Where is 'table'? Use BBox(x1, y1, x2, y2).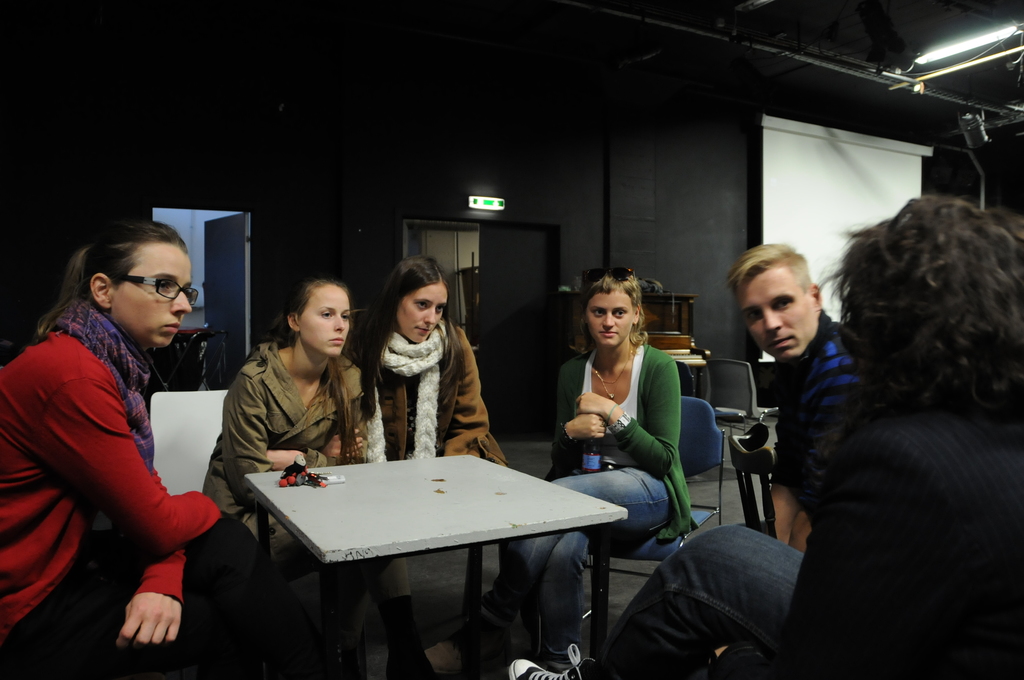
BBox(201, 451, 639, 660).
